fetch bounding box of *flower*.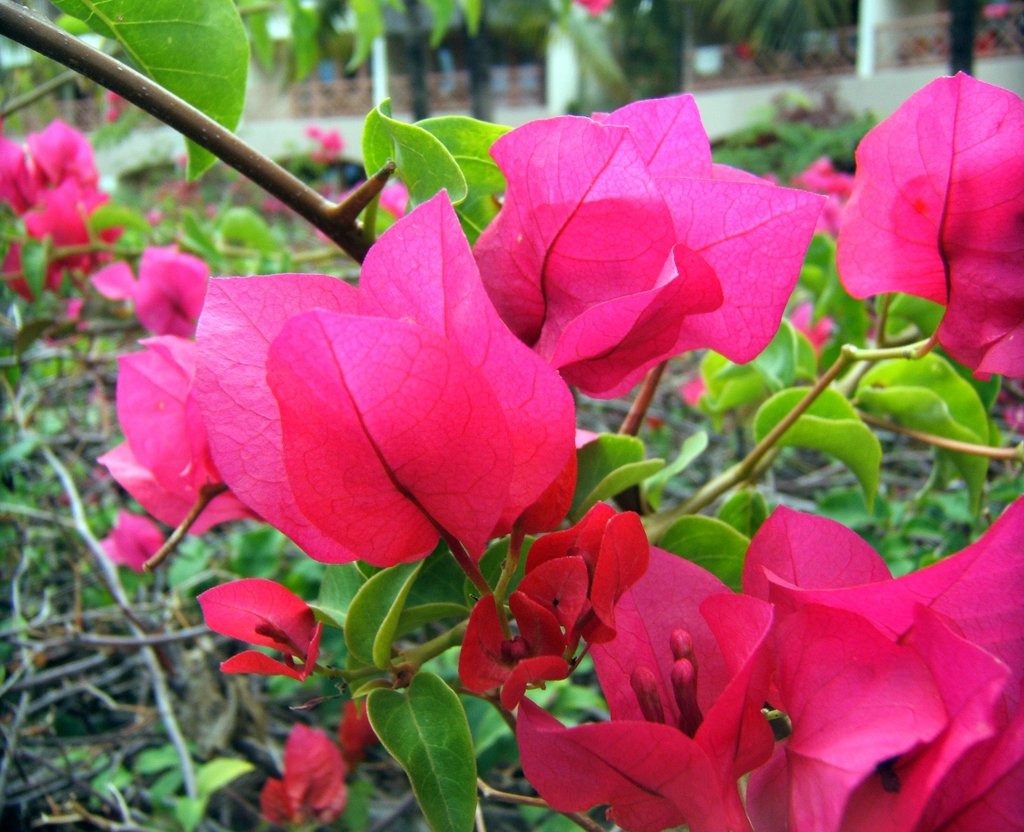
Bbox: 193/586/324/679.
